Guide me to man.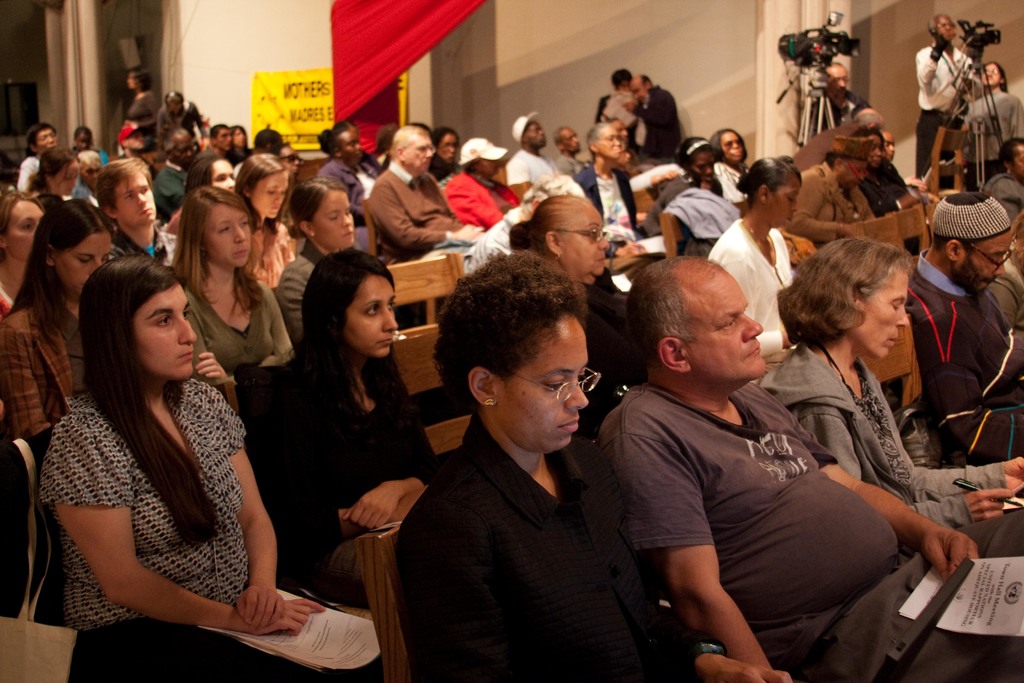
Guidance: Rect(100, 156, 177, 263).
